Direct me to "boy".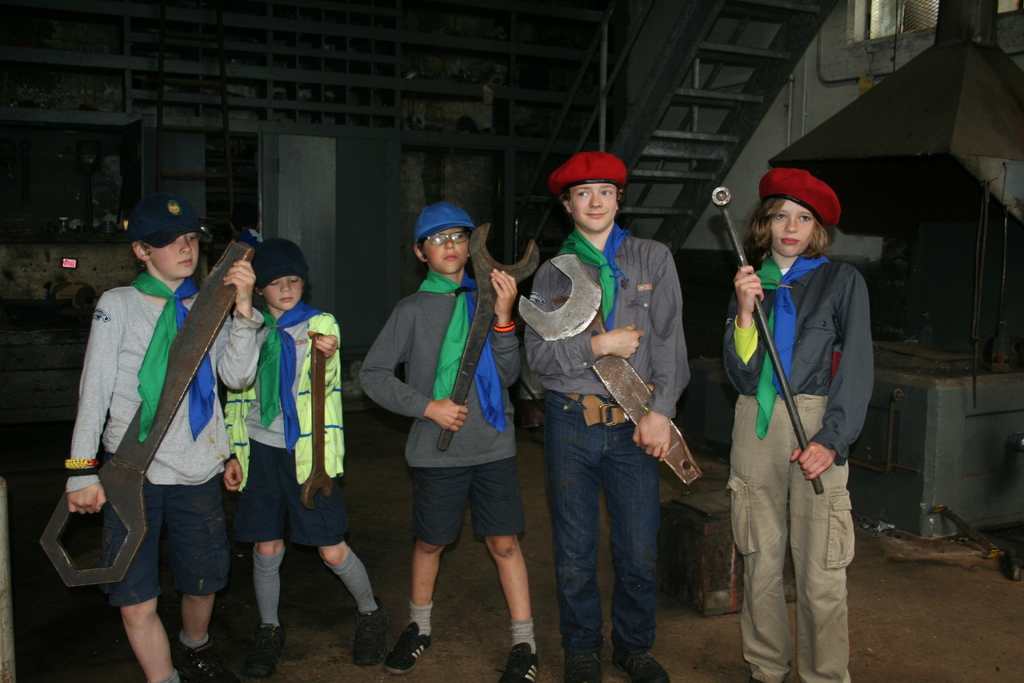
Direction: rect(728, 167, 881, 682).
